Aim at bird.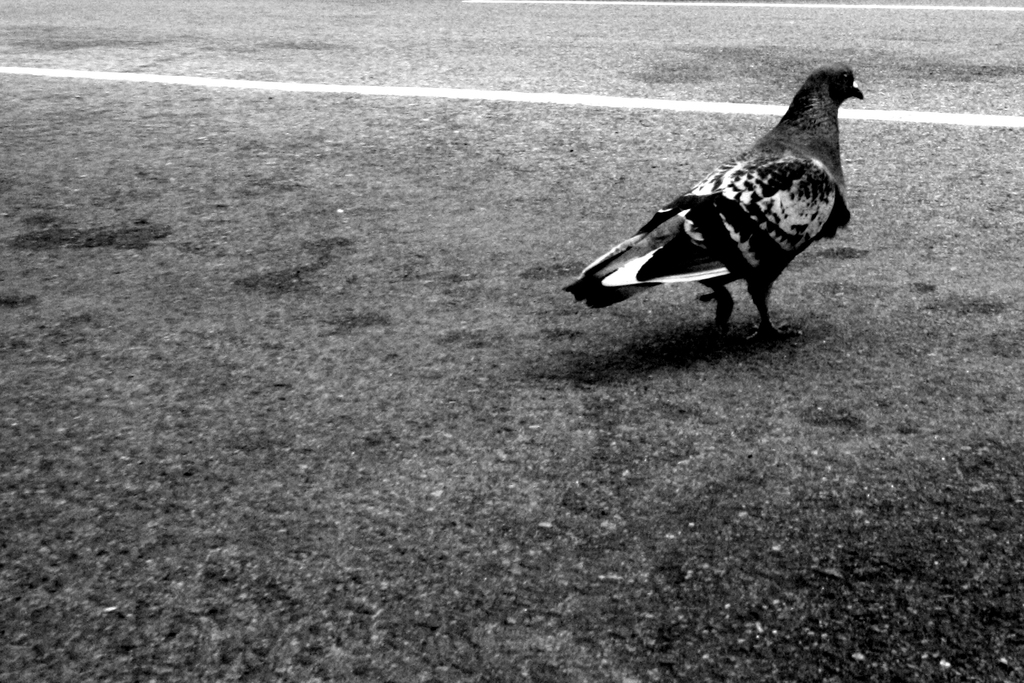
Aimed at [x1=581, y1=57, x2=862, y2=325].
